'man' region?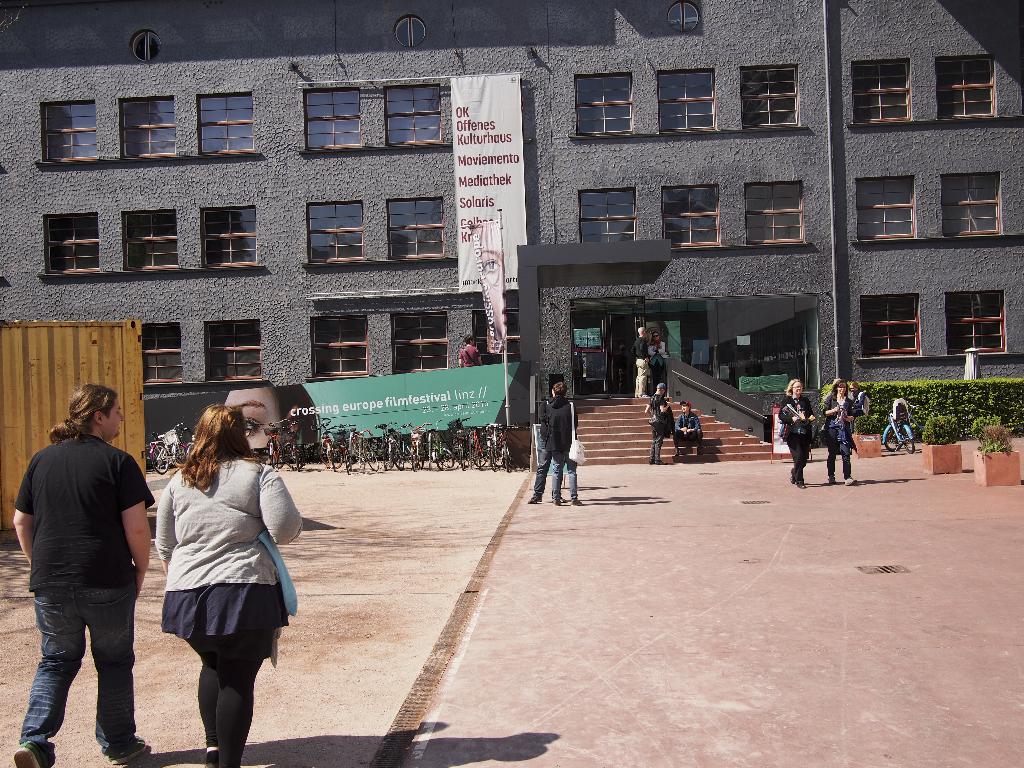
<region>529, 387, 558, 504</region>
